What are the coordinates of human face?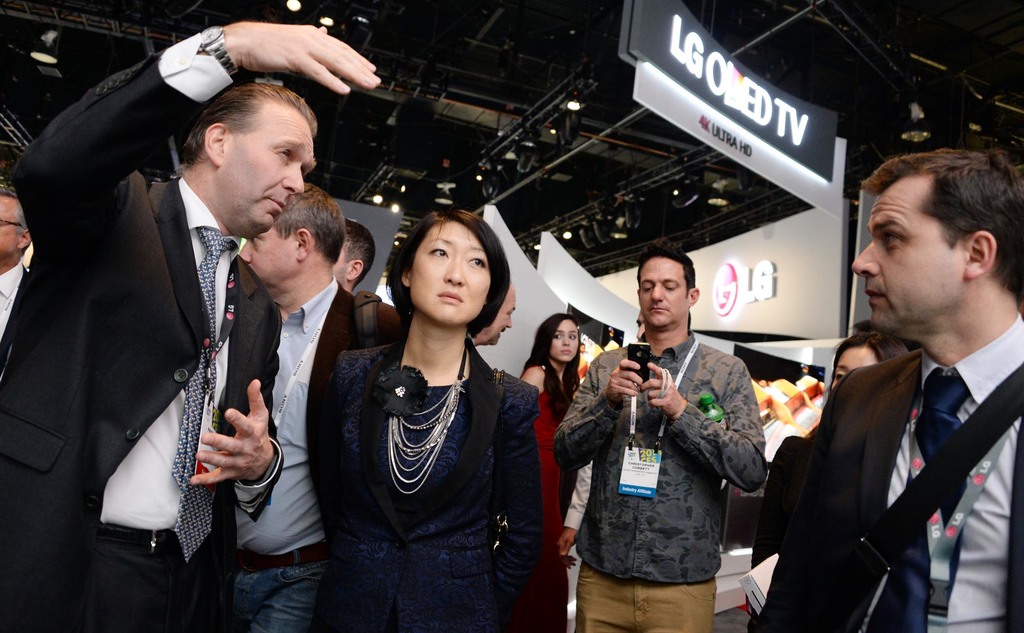
l=831, t=342, r=881, b=390.
